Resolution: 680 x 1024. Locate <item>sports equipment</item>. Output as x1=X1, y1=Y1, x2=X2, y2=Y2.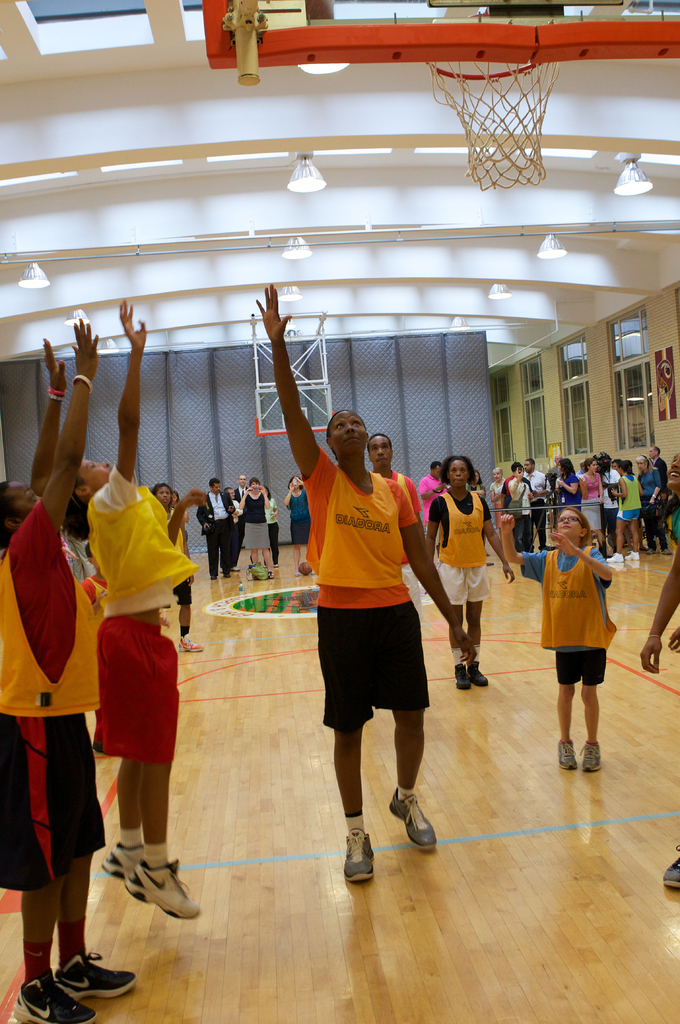
x1=8, y1=964, x2=94, y2=1023.
